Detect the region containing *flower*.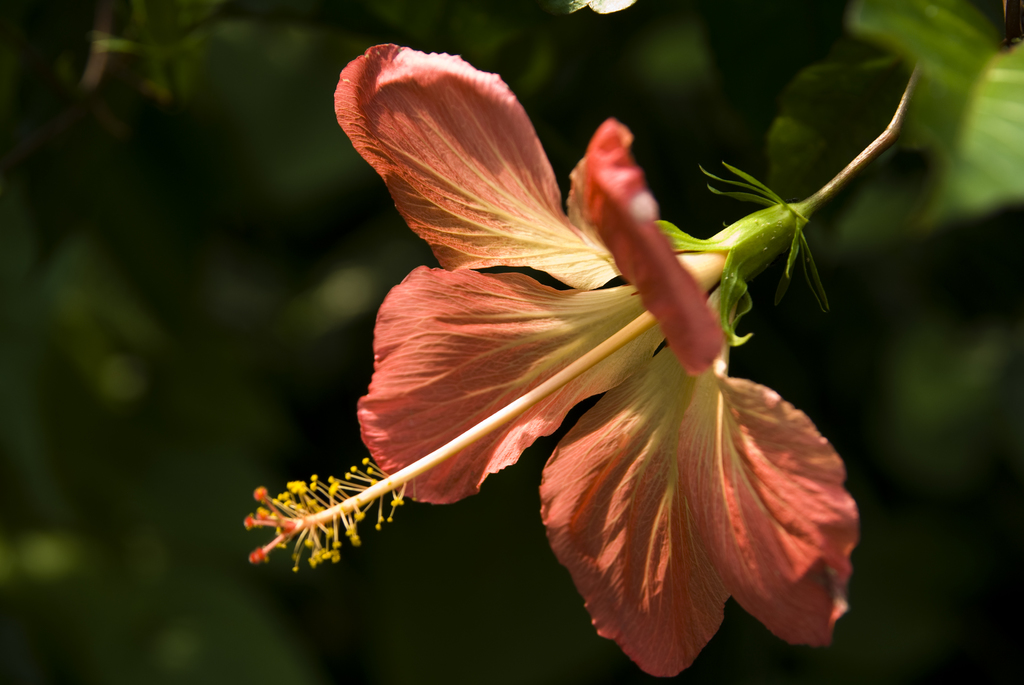
<region>230, 24, 925, 656</region>.
